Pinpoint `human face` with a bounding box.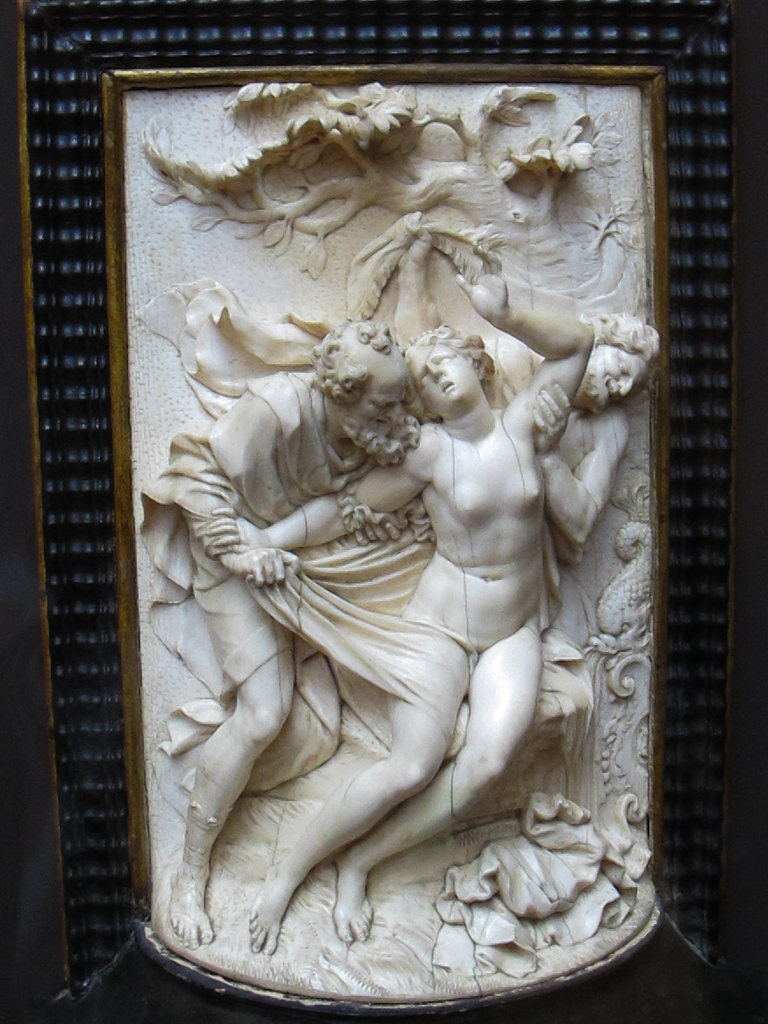
l=590, t=342, r=655, b=400.
